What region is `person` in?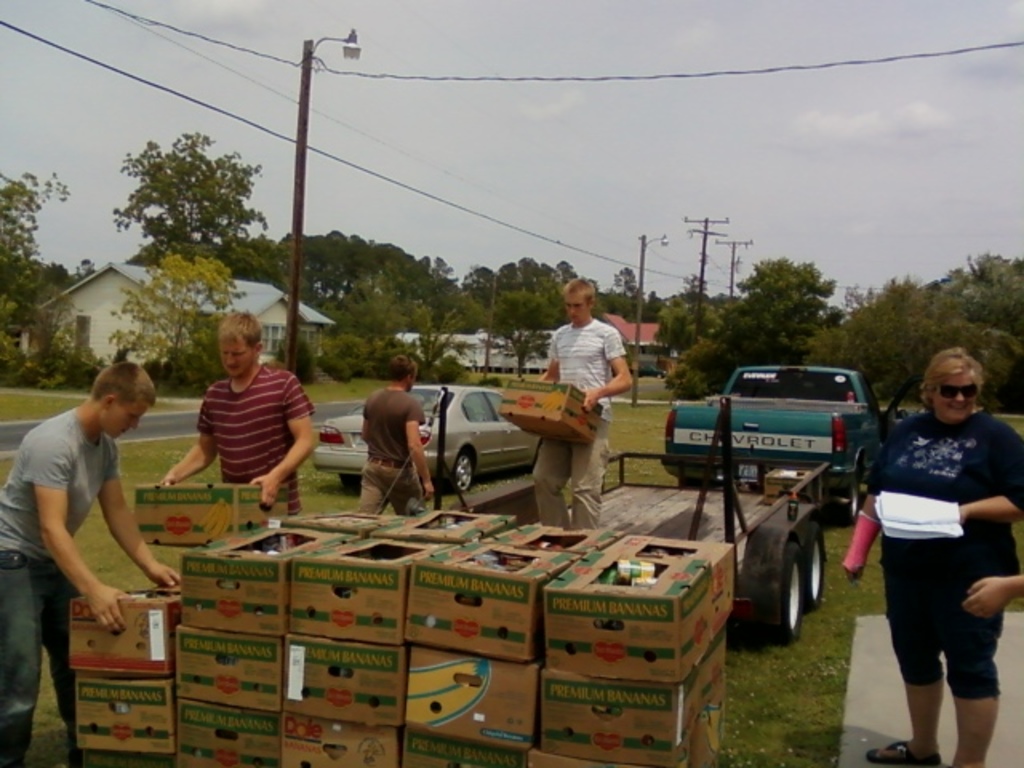
bbox(0, 358, 173, 766).
